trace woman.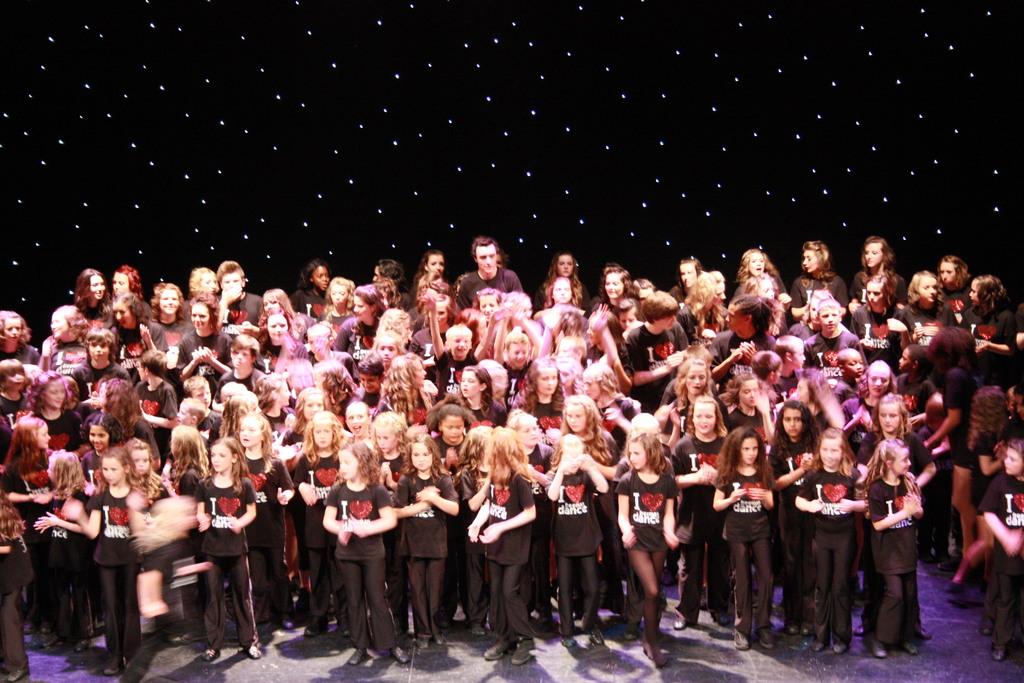
Traced to 851 271 919 371.
